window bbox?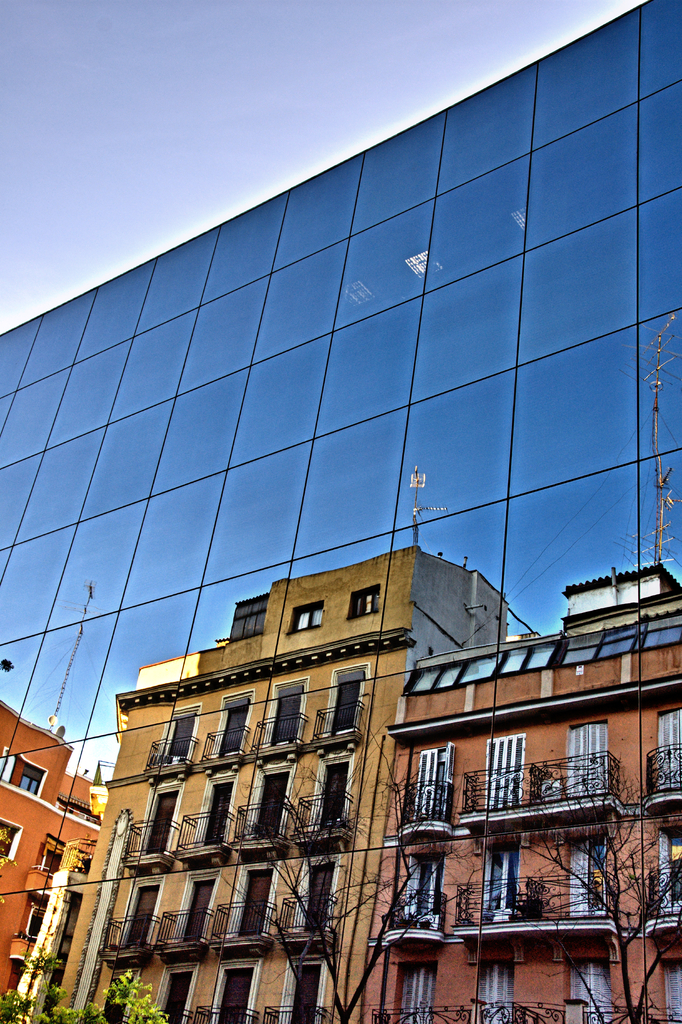
395, 856, 444, 936
